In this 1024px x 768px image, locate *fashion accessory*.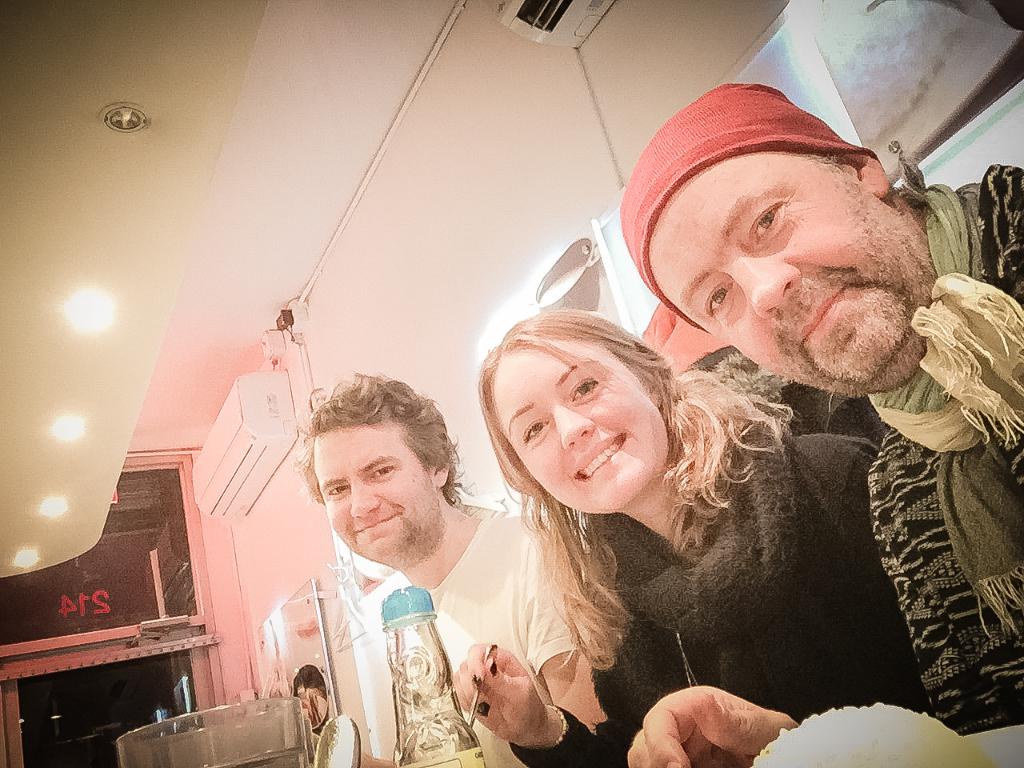
Bounding box: Rect(863, 182, 1023, 638).
